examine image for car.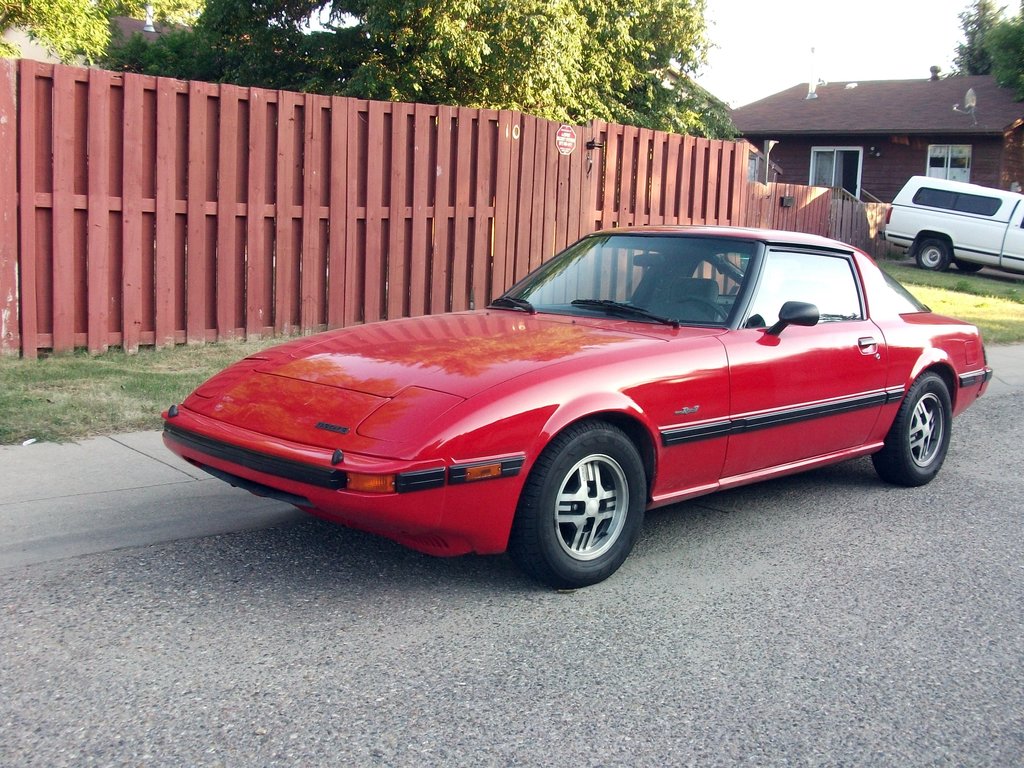
Examination result: <box>159,226,996,580</box>.
